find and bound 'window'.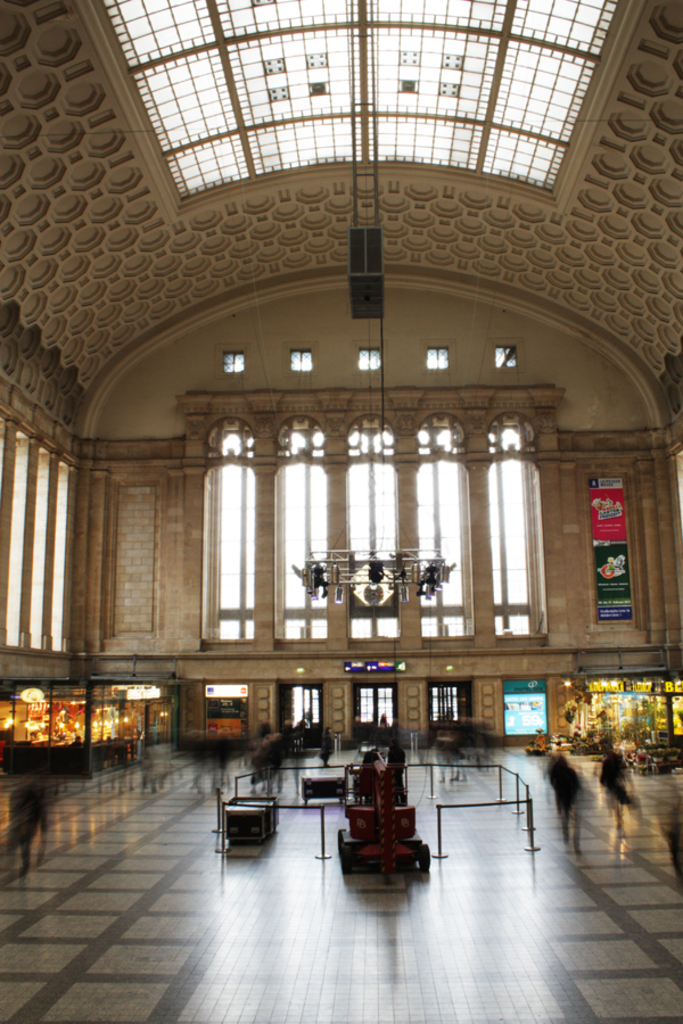
Bound: box=[345, 413, 398, 639].
